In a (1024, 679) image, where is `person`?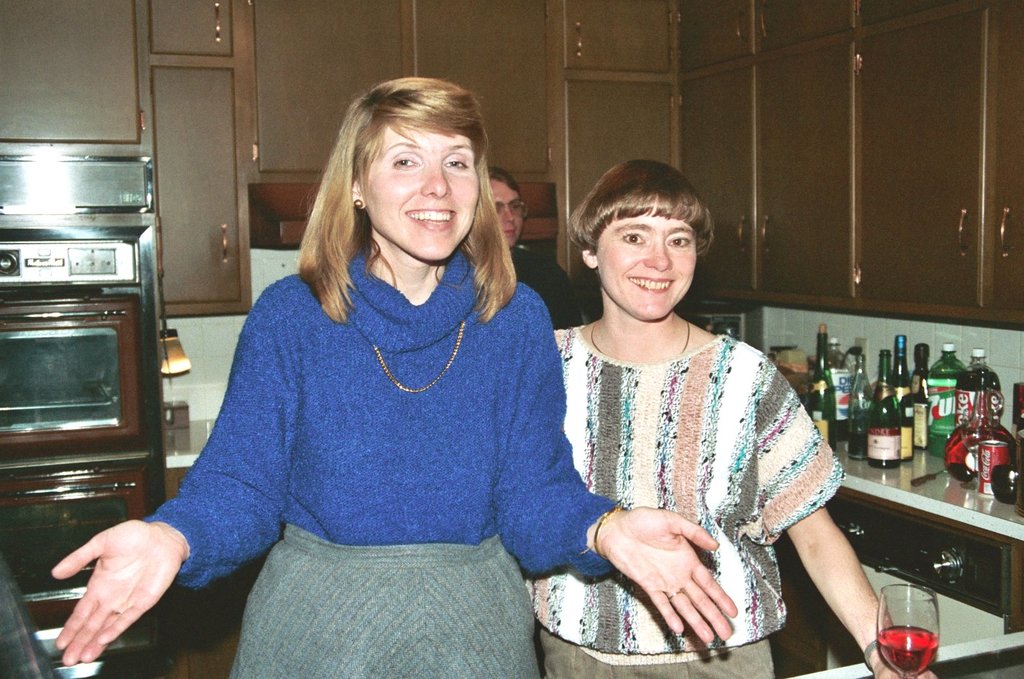
(478,157,582,340).
